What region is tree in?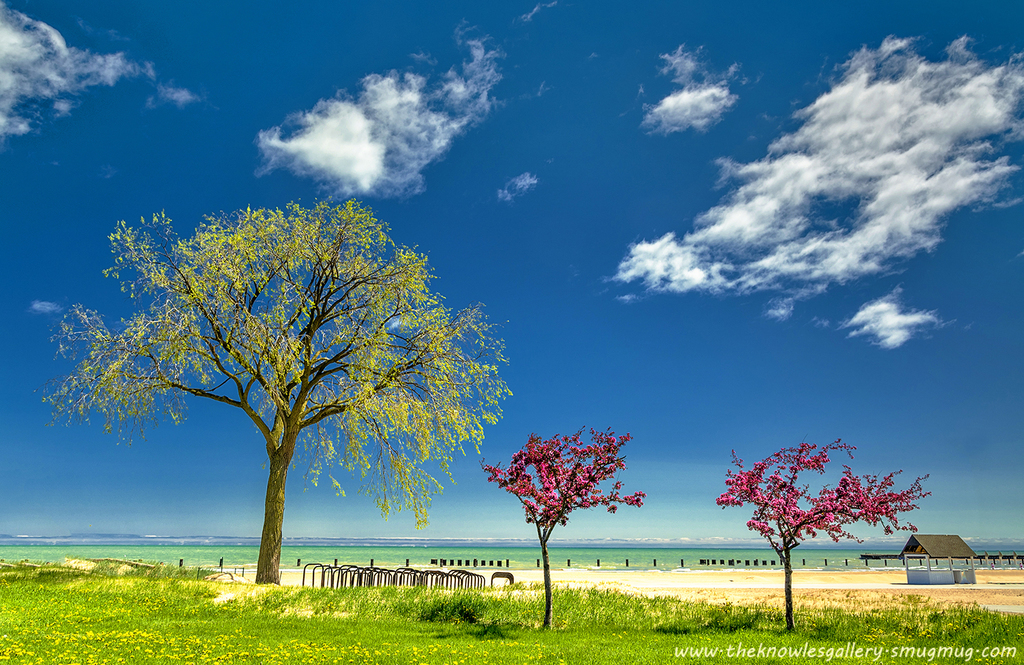
box(714, 437, 929, 632).
